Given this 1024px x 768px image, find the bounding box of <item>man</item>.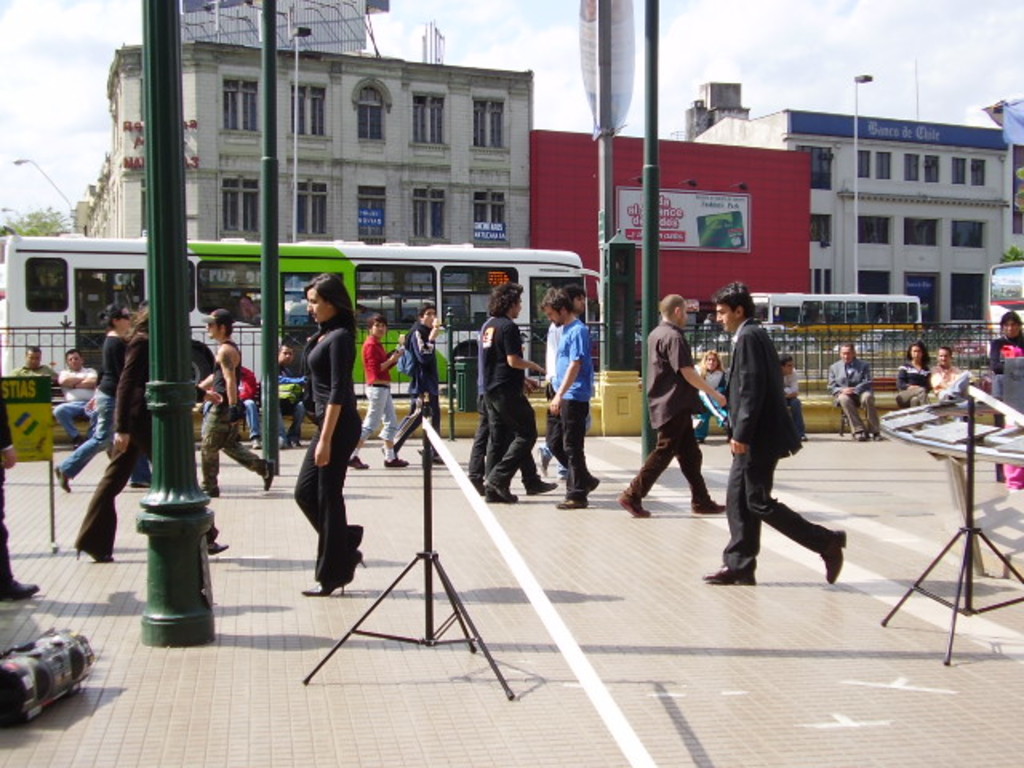
544,286,603,510.
